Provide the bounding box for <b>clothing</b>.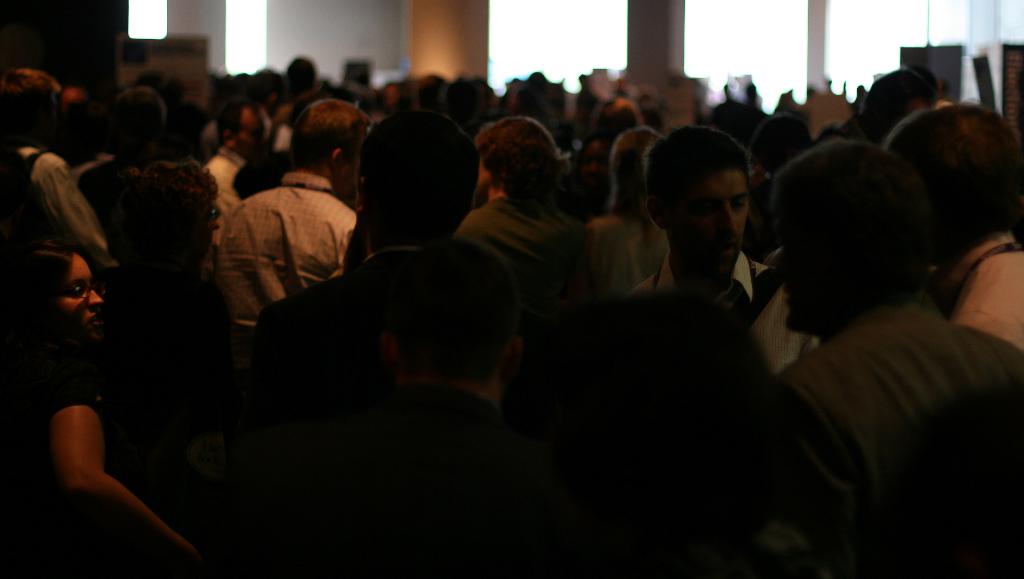
box(206, 147, 238, 252).
